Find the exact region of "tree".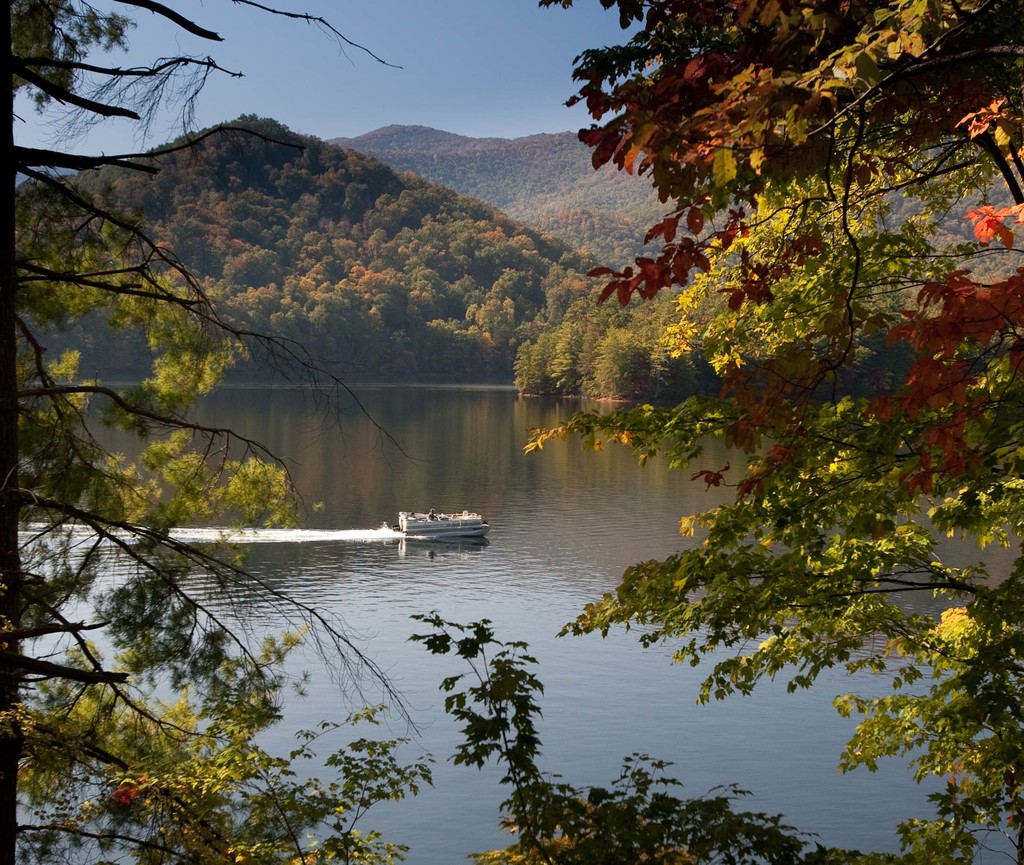
Exact region: (0,0,419,864).
